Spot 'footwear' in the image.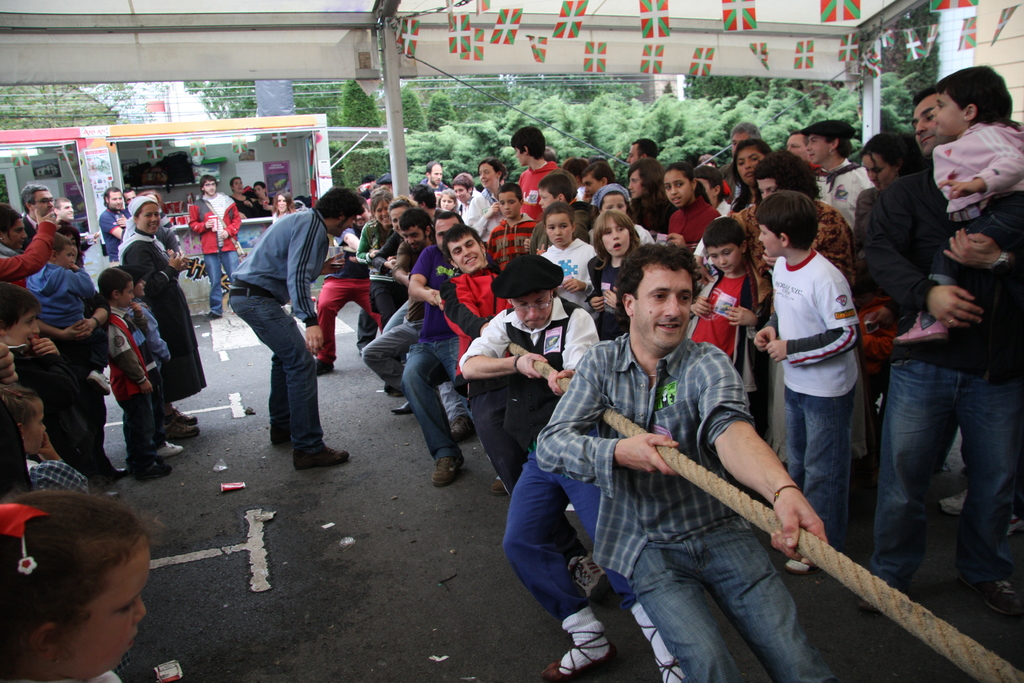
'footwear' found at rect(271, 427, 291, 445).
